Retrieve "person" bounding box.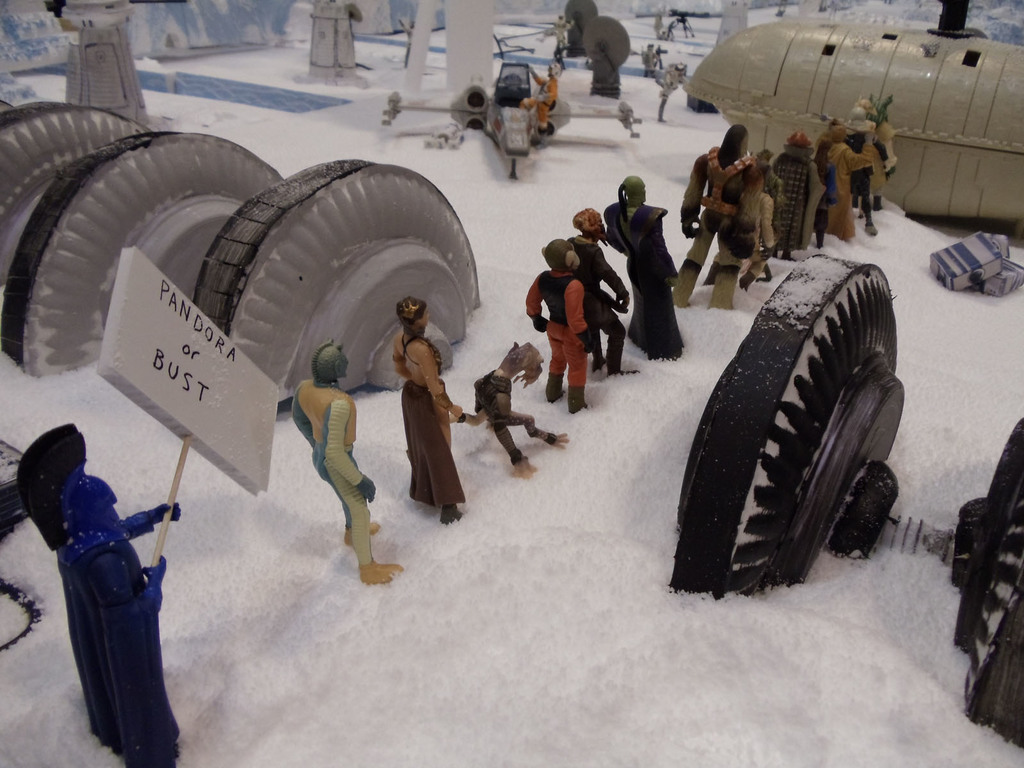
Bounding box: 612,187,686,358.
